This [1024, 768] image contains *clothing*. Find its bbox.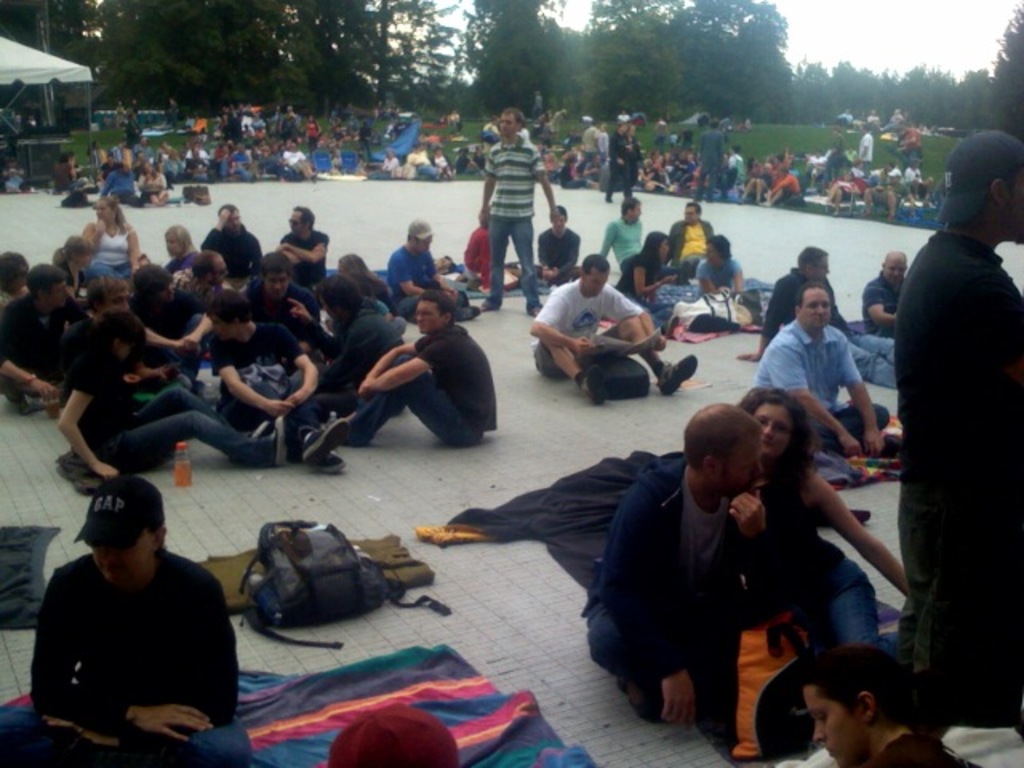
select_region(318, 294, 405, 402).
